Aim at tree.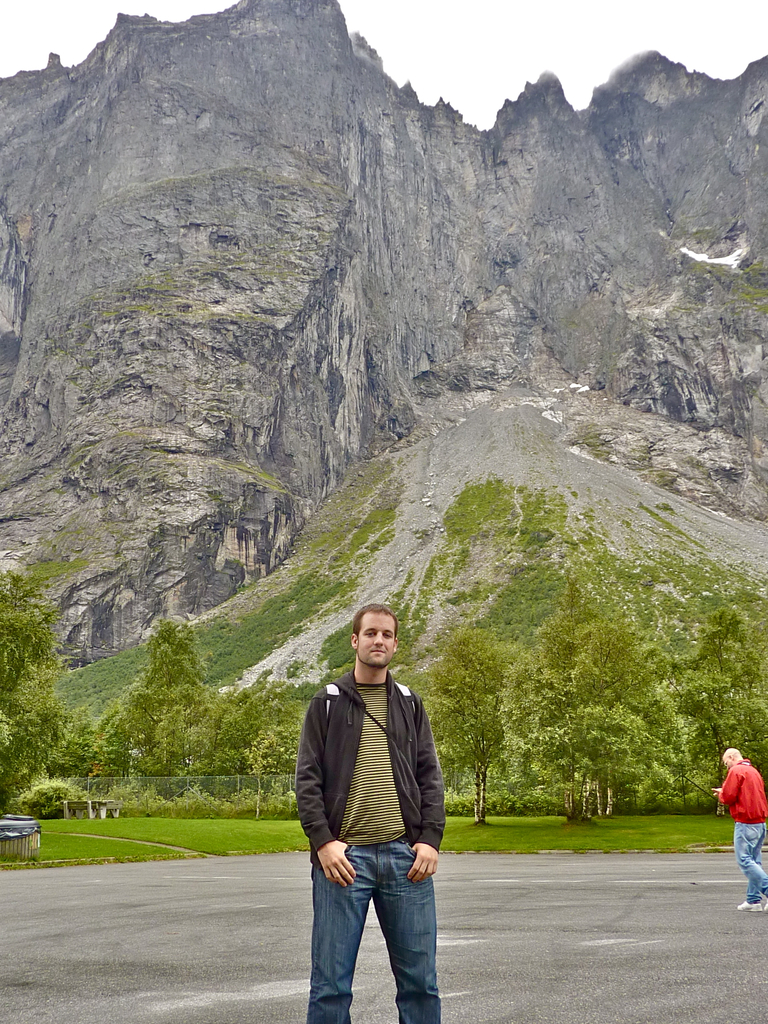
Aimed at [left=90, top=680, right=146, bottom=780].
